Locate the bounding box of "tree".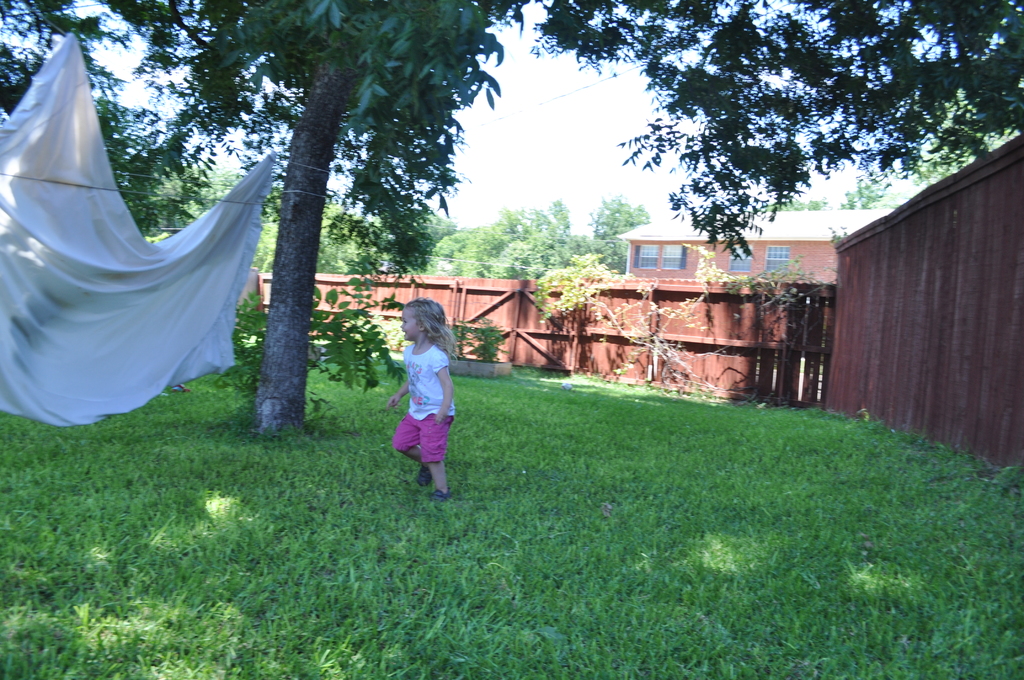
Bounding box: detection(0, 0, 540, 436).
